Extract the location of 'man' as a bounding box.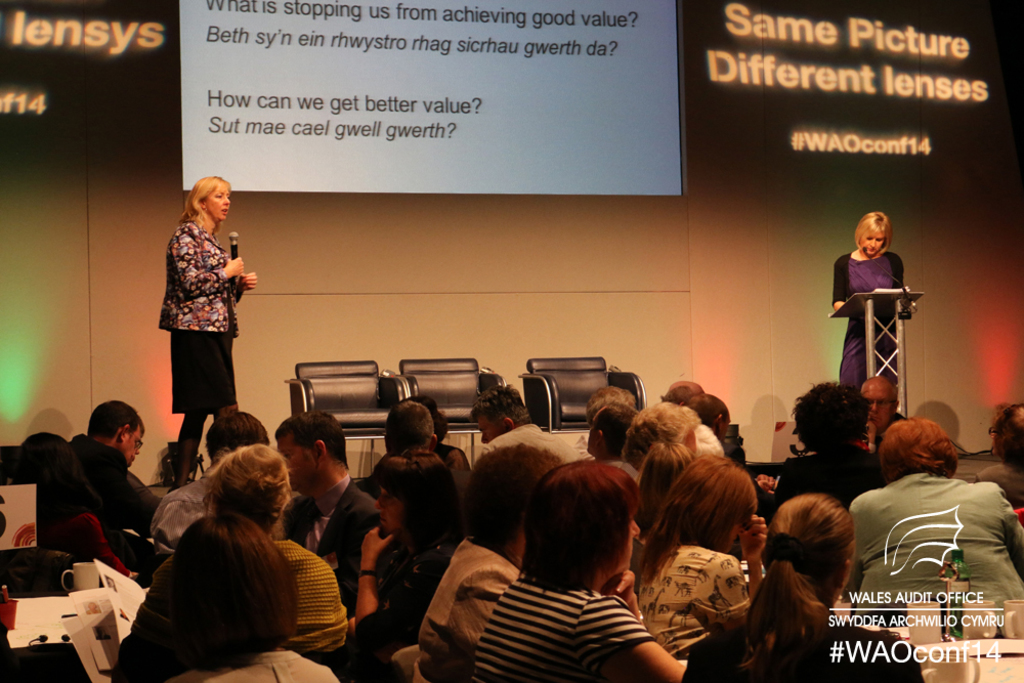
left=861, top=372, right=922, bottom=458.
